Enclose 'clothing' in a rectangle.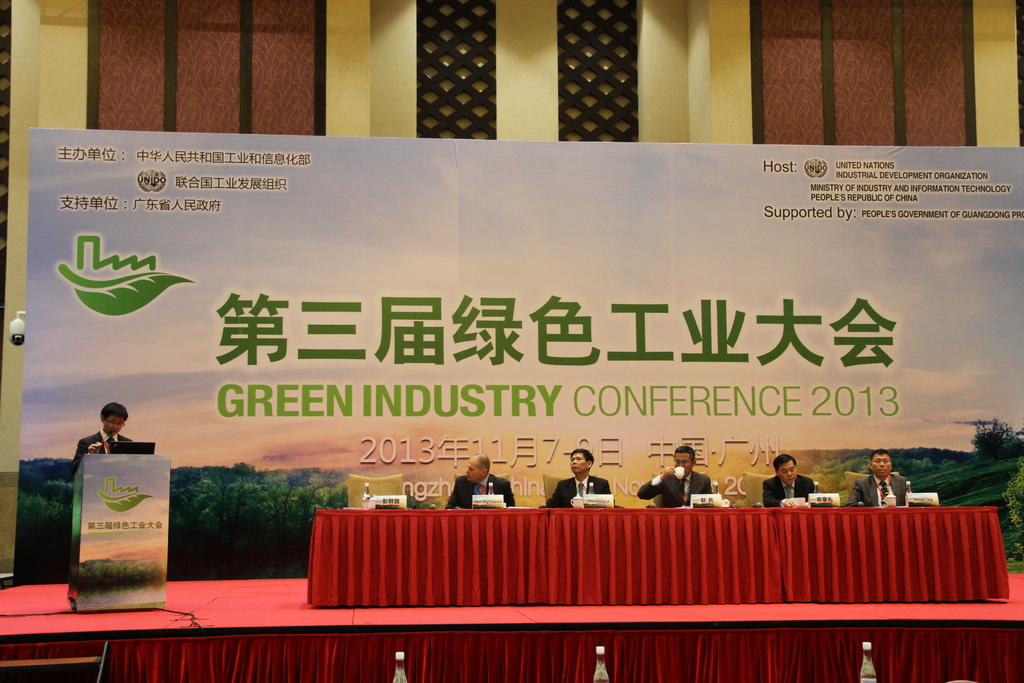
Rect(760, 479, 819, 505).
